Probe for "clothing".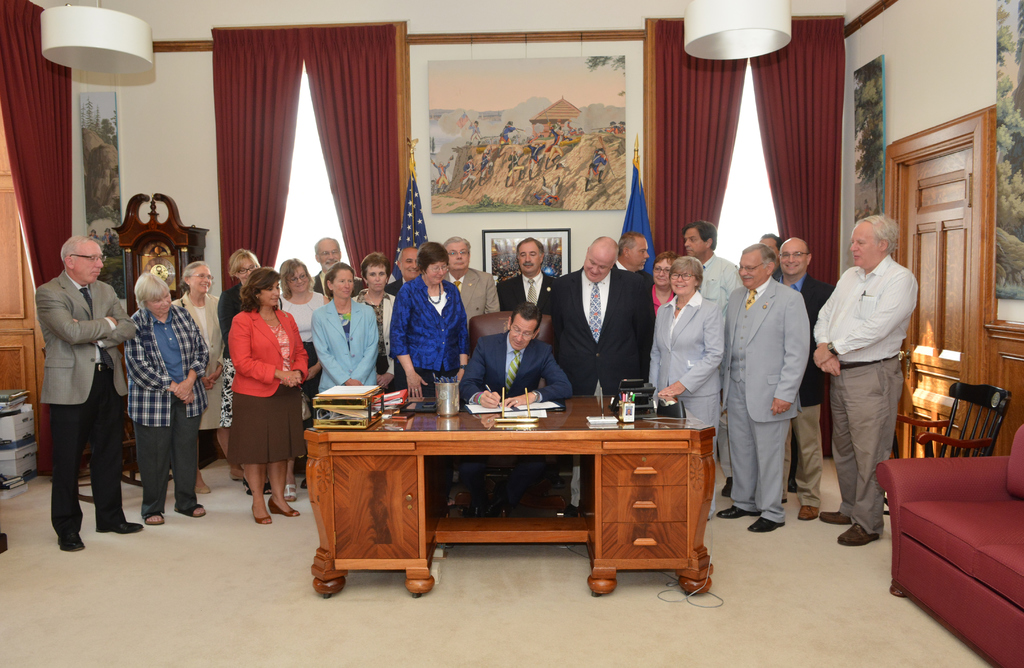
Probe result: bbox=[351, 285, 397, 377].
